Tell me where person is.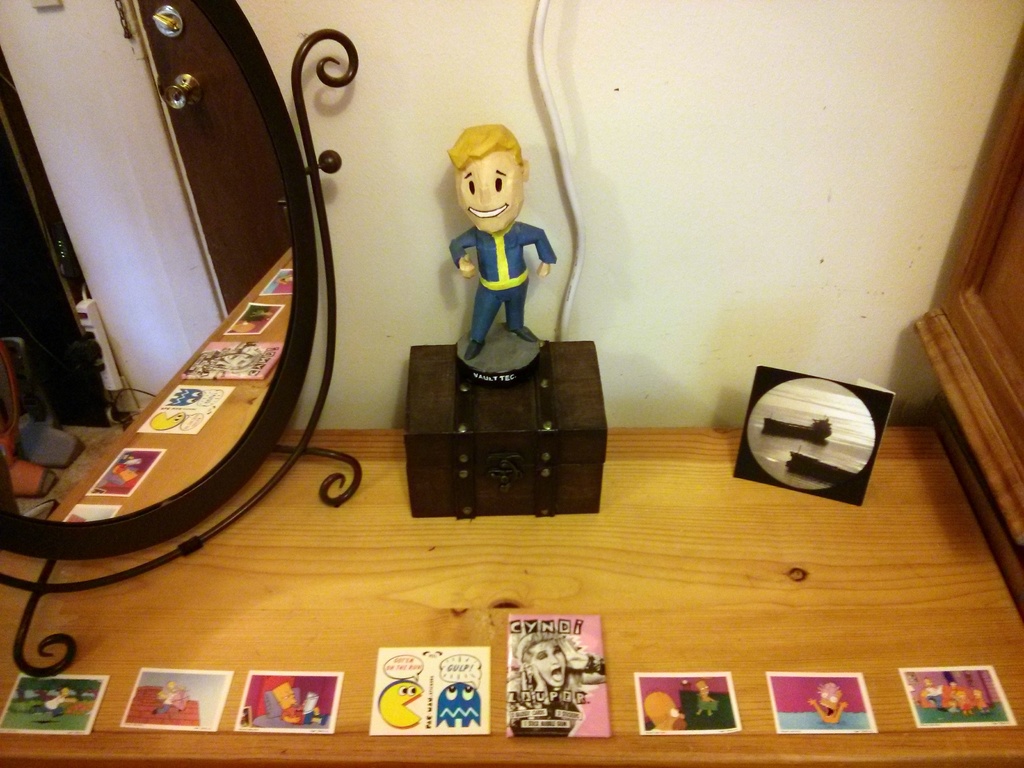
person is at <region>508, 628, 604, 739</region>.
